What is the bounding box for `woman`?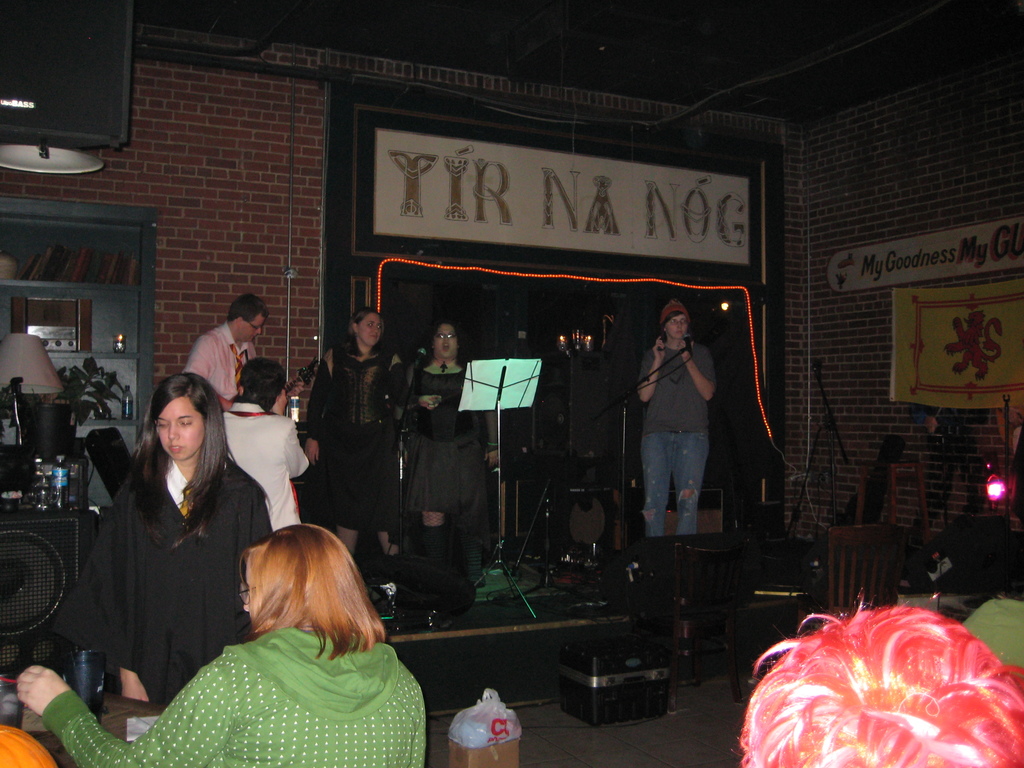
box=[216, 356, 313, 532].
